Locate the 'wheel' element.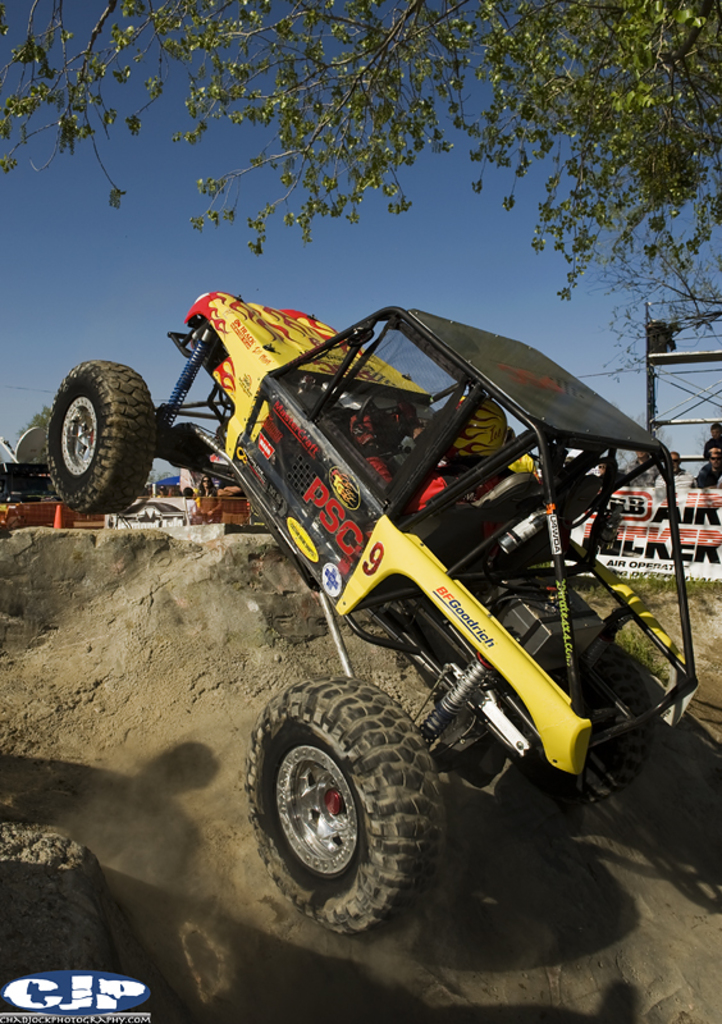
Element bbox: [511,649,653,805].
